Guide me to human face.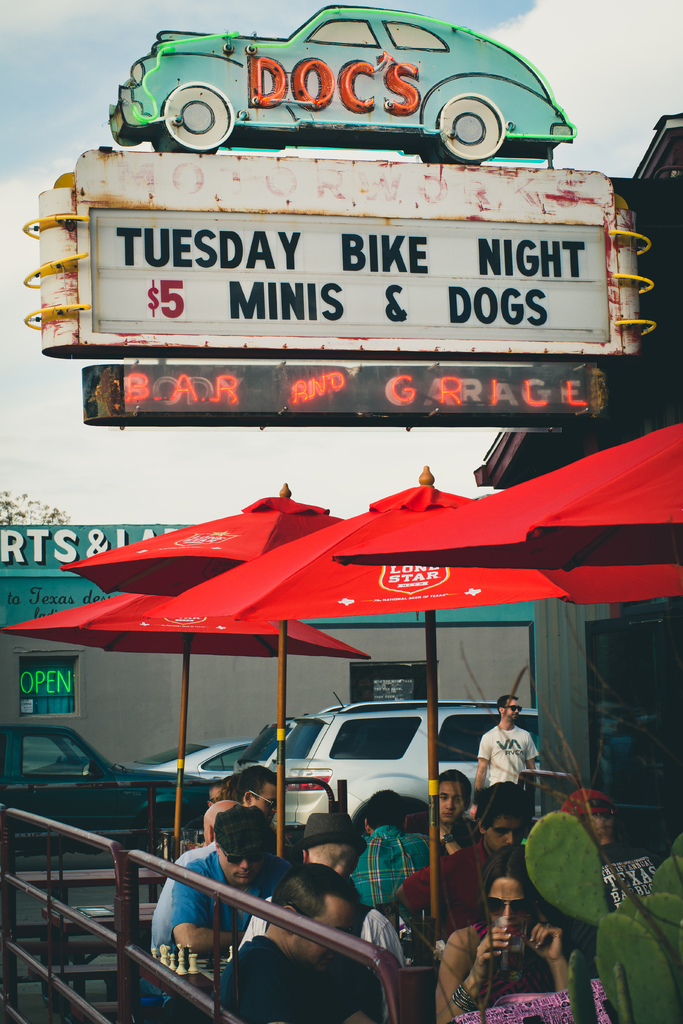
Guidance: (x1=504, y1=698, x2=518, y2=722).
